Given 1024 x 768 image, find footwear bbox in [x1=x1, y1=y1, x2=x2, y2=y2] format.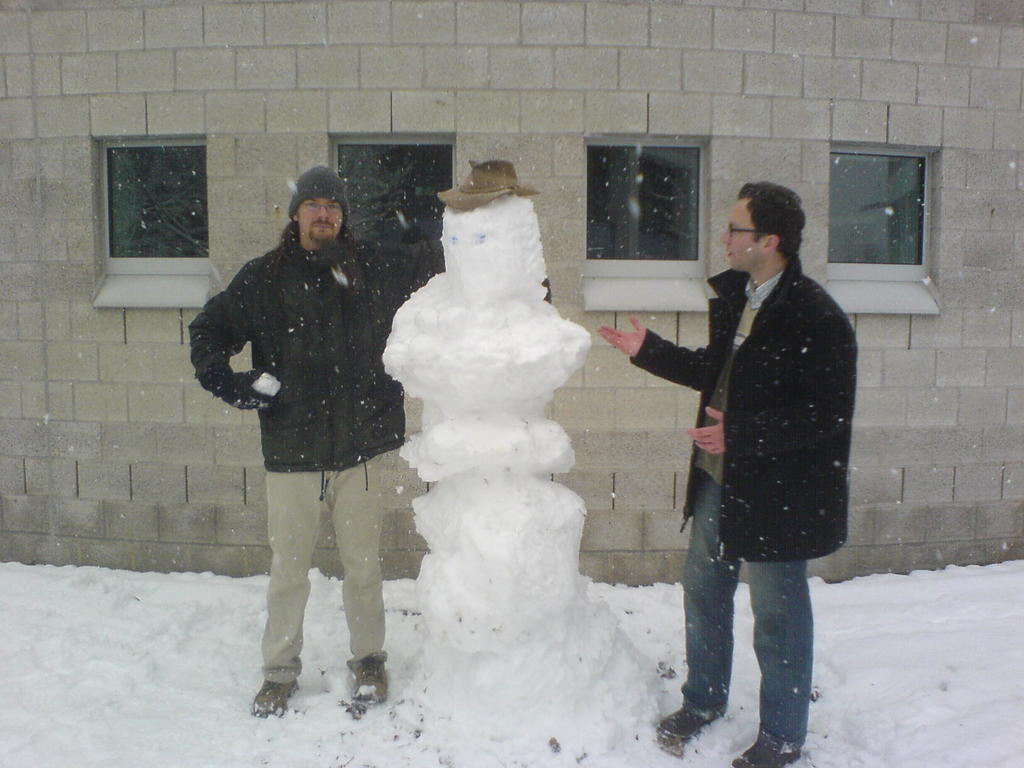
[x1=349, y1=655, x2=390, y2=712].
